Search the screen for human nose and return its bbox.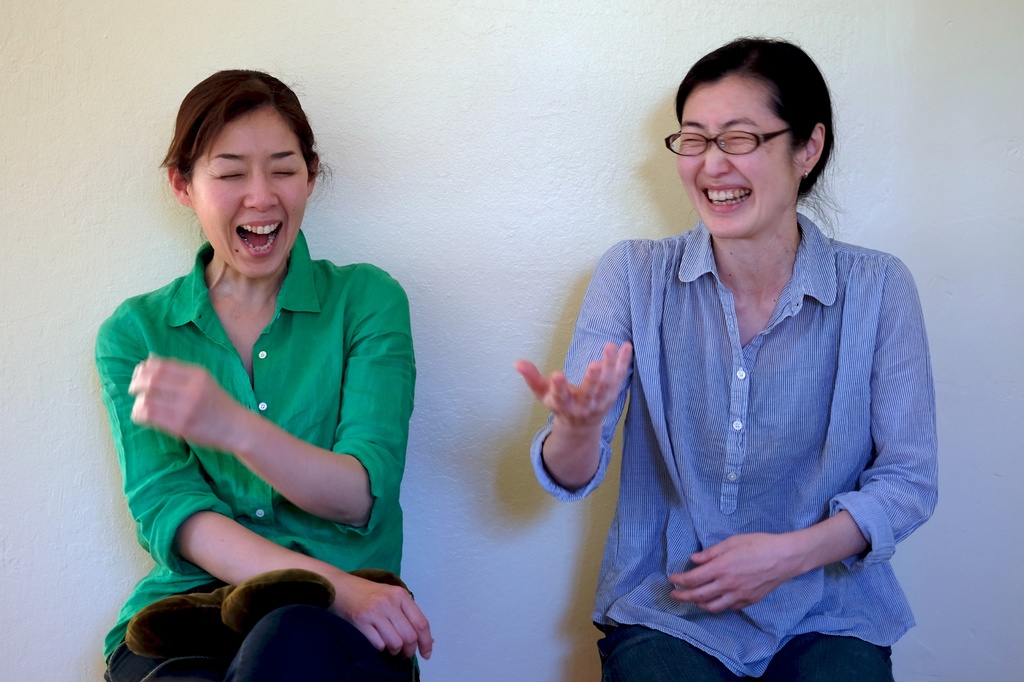
Found: (243,173,278,209).
